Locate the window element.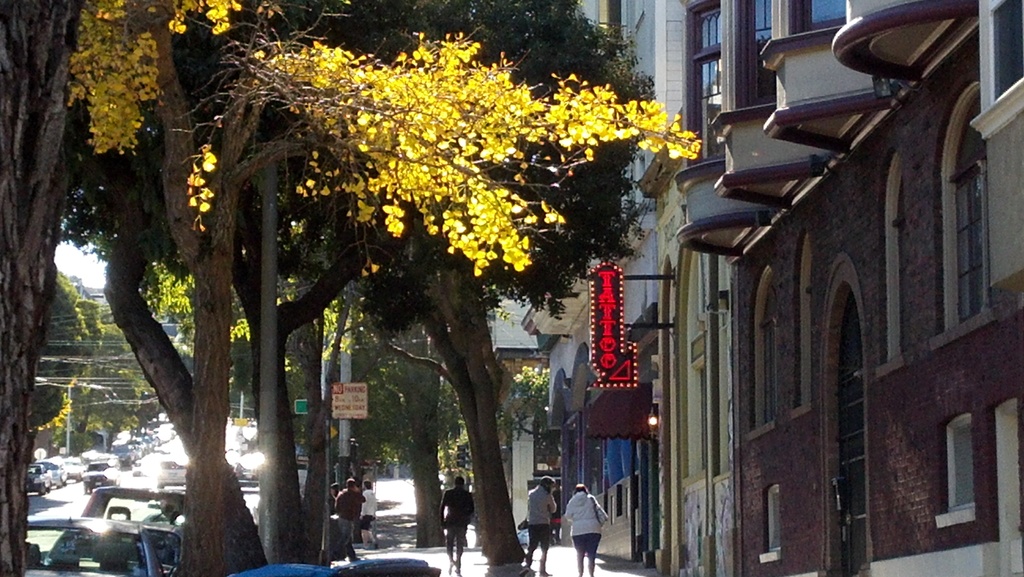
Element bbox: (x1=748, y1=263, x2=778, y2=442).
